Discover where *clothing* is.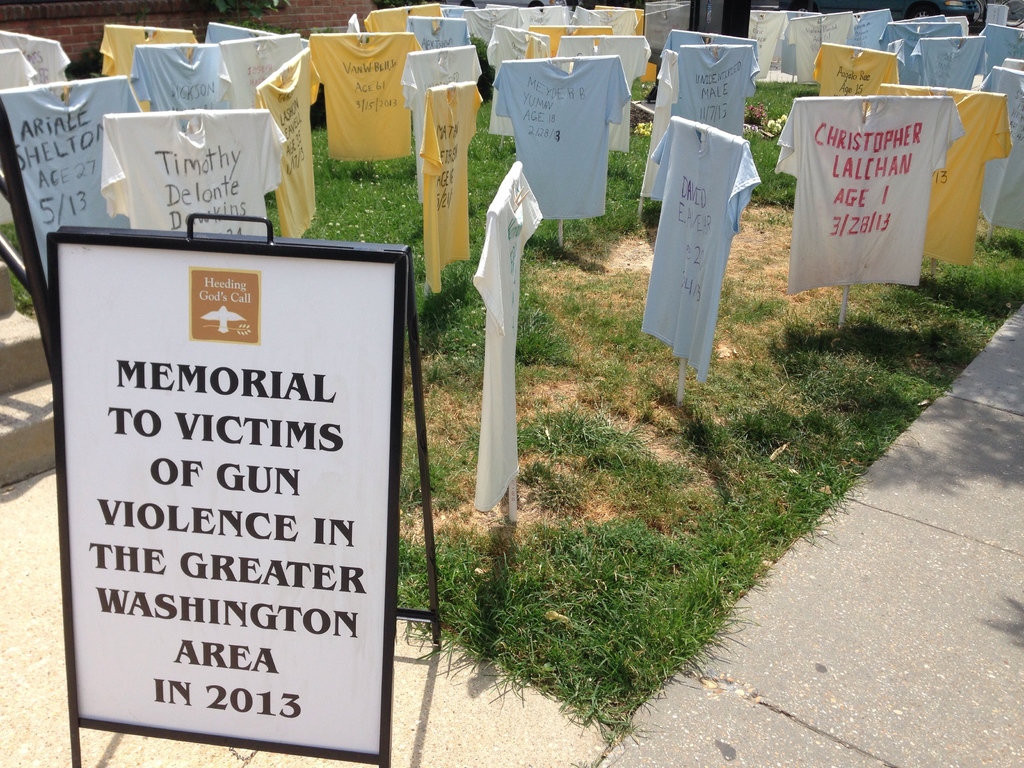
Discovered at (x1=822, y1=45, x2=899, y2=110).
